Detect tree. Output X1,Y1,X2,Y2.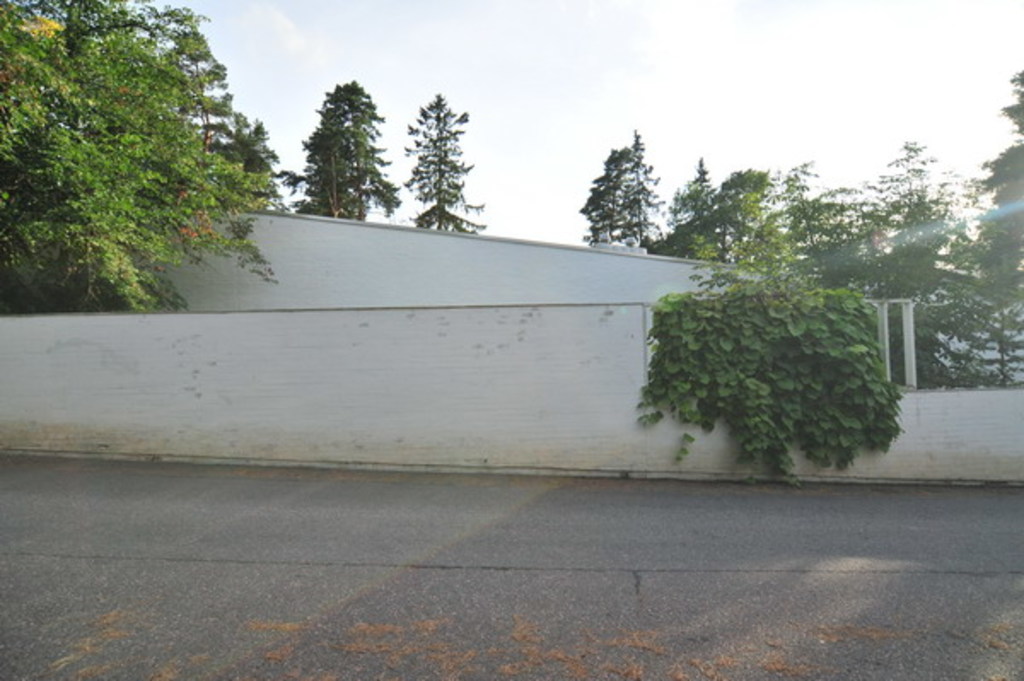
403,89,490,230.
